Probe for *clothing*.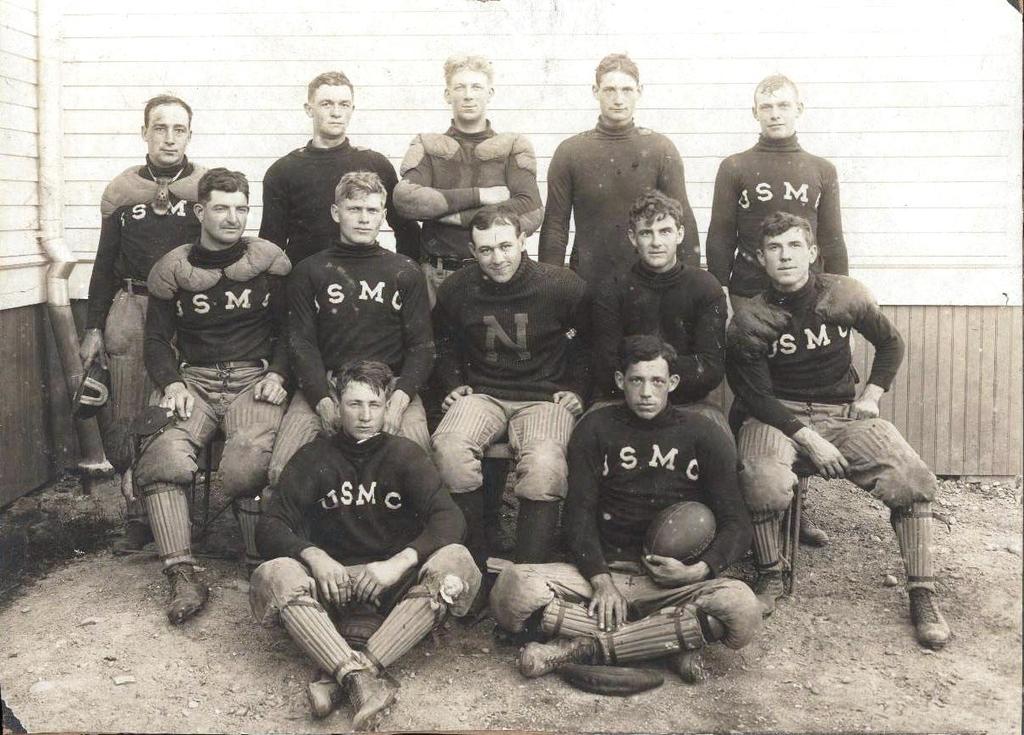
Probe result: (76, 158, 215, 518).
